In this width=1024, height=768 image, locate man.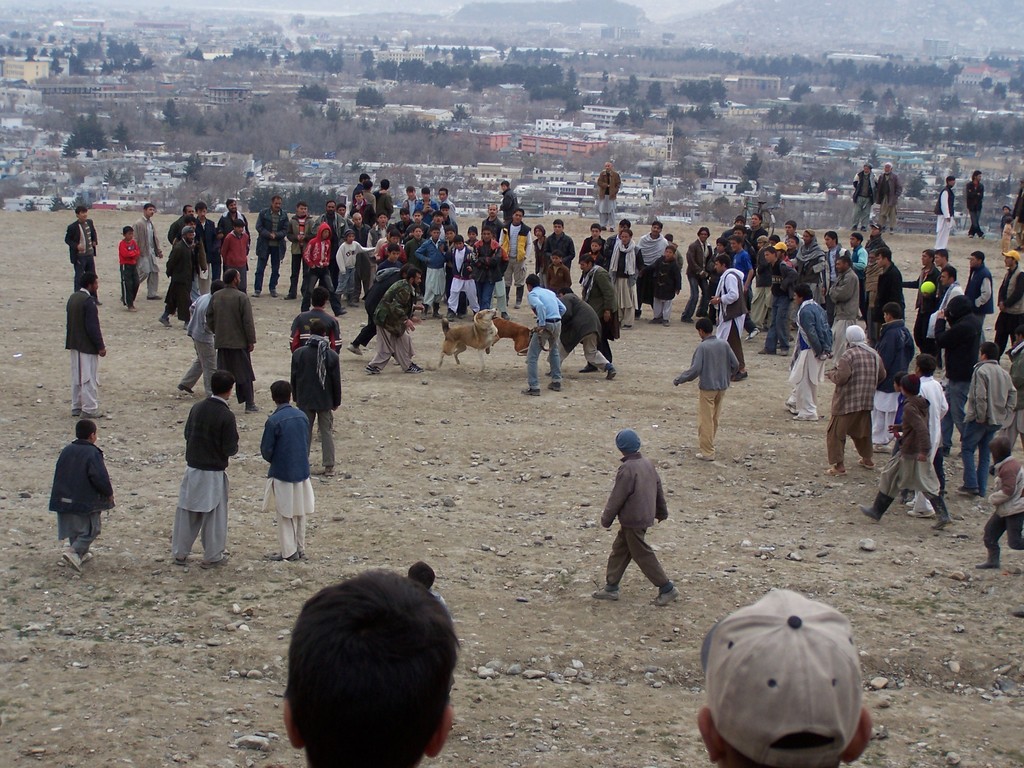
Bounding box: {"x1": 992, "y1": 248, "x2": 1023, "y2": 354}.
